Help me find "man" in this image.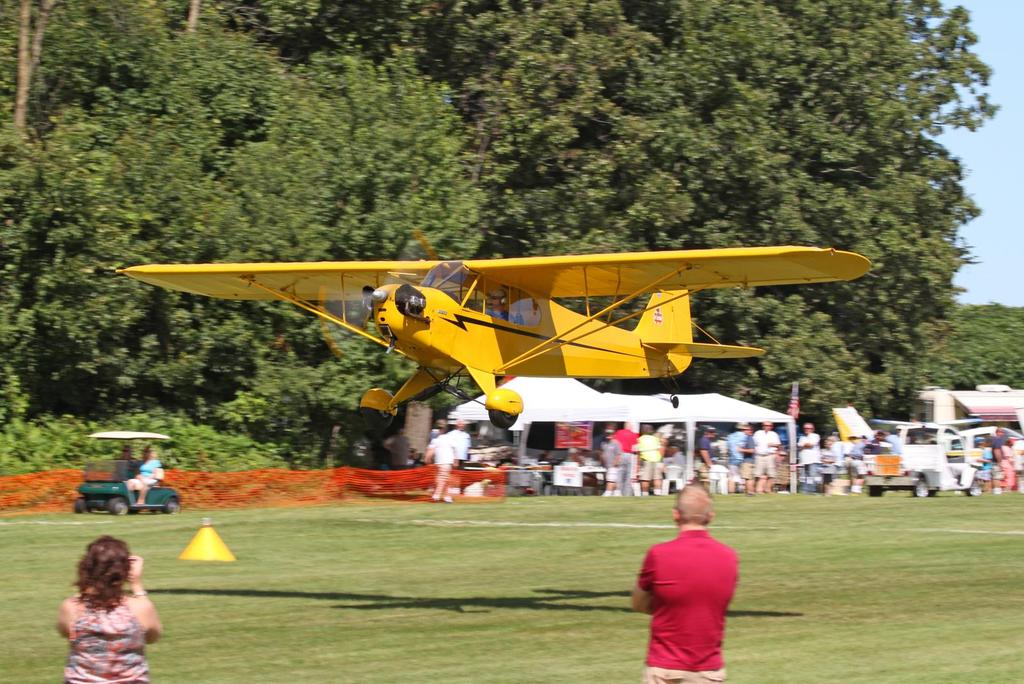
Found it: (447,417,471,494).
